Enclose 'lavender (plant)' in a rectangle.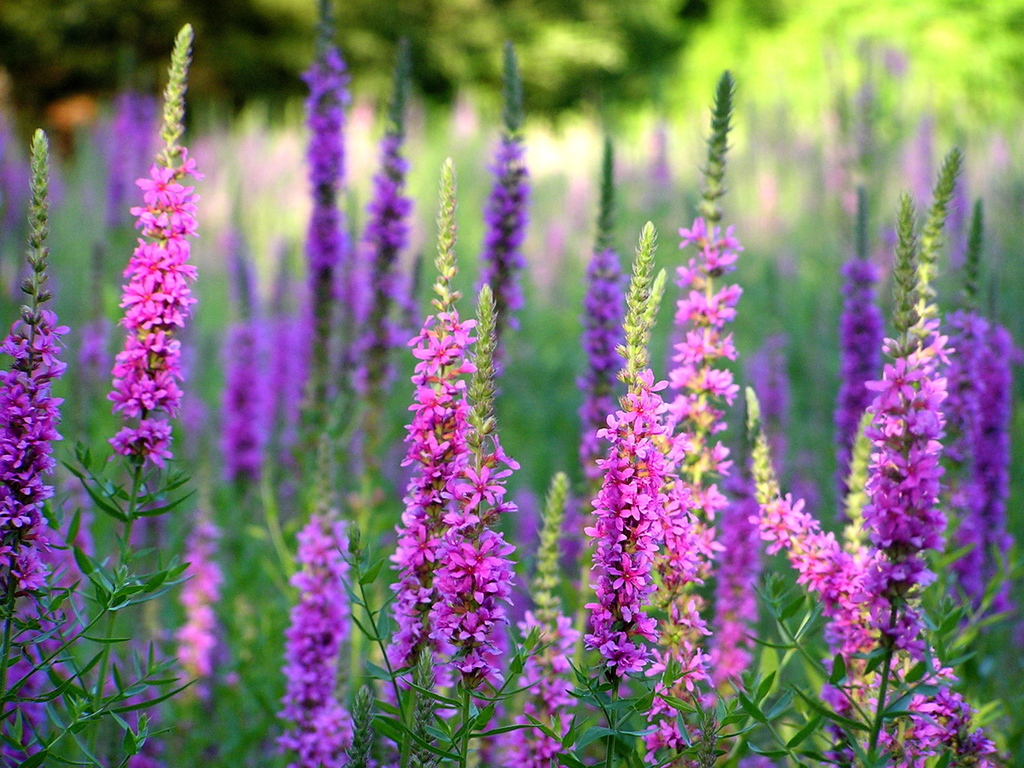
(x1=291, y1=707, x2=369, y2=767).
